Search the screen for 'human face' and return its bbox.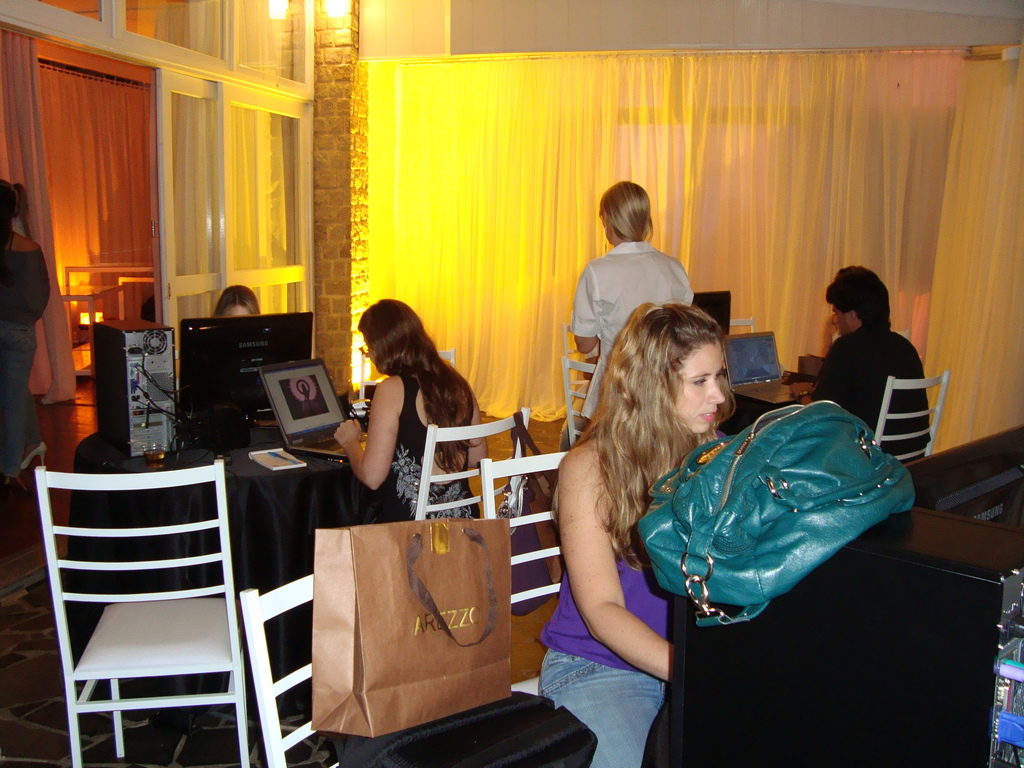
Found: <bbox>223, 305, 250, 321</bbox>.
